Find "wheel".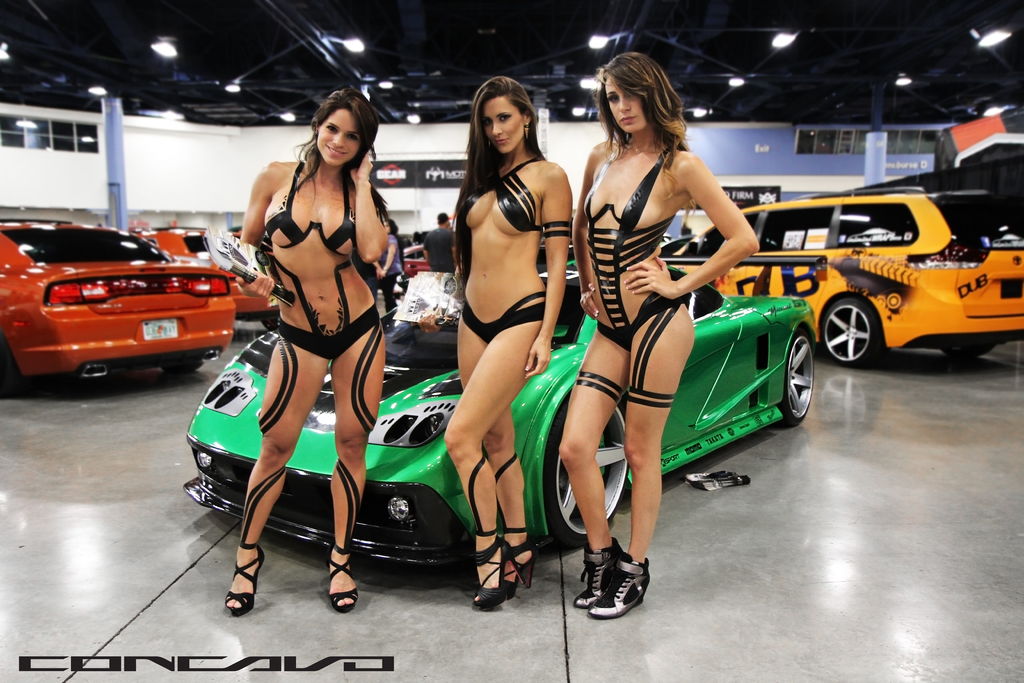
bbox=(433, 315, 457, 330).
